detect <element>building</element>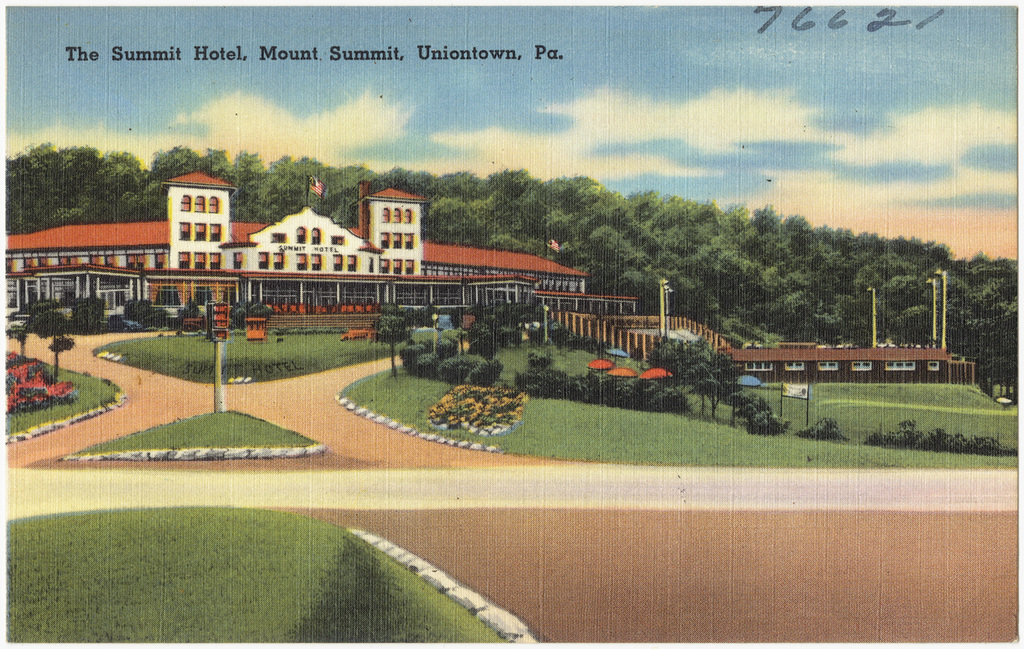
rect(717, 344, 976, 385)
